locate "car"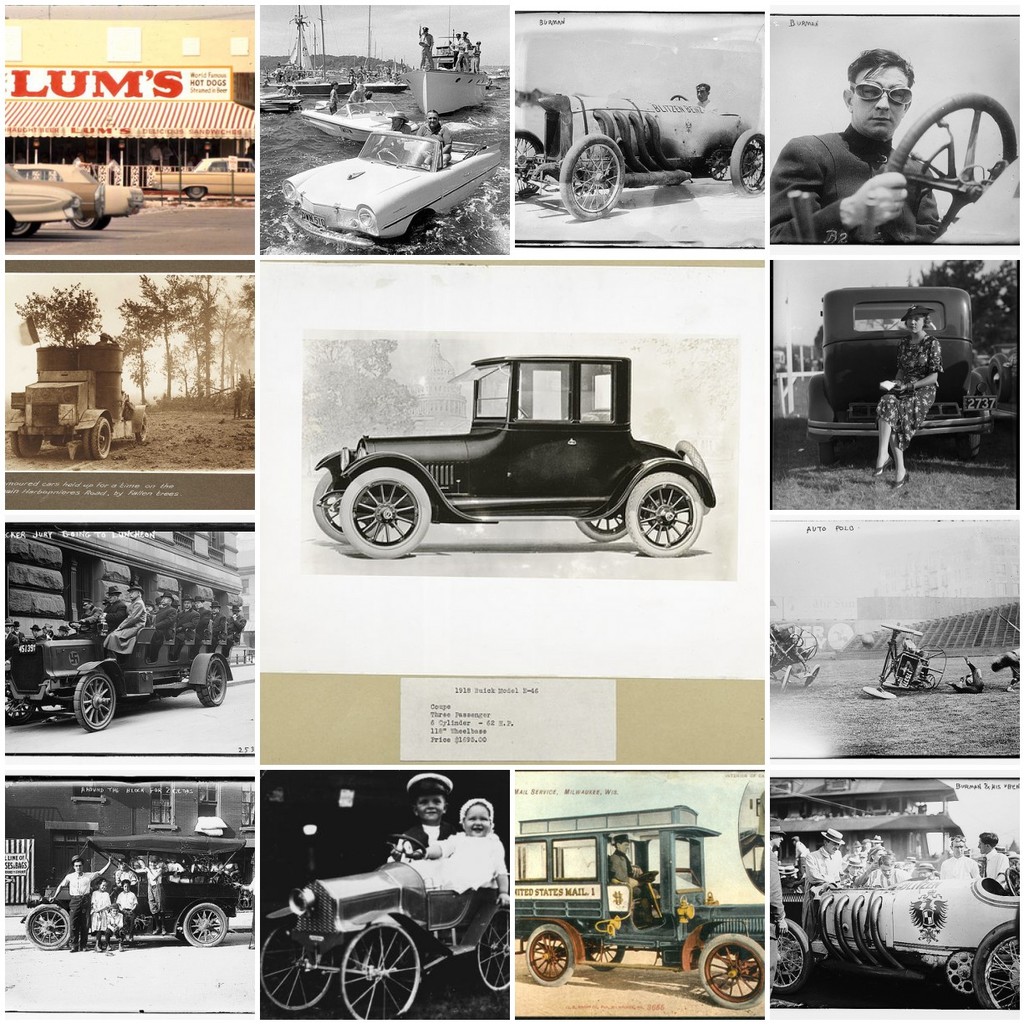
select_region(0, 175, 84, 240)
